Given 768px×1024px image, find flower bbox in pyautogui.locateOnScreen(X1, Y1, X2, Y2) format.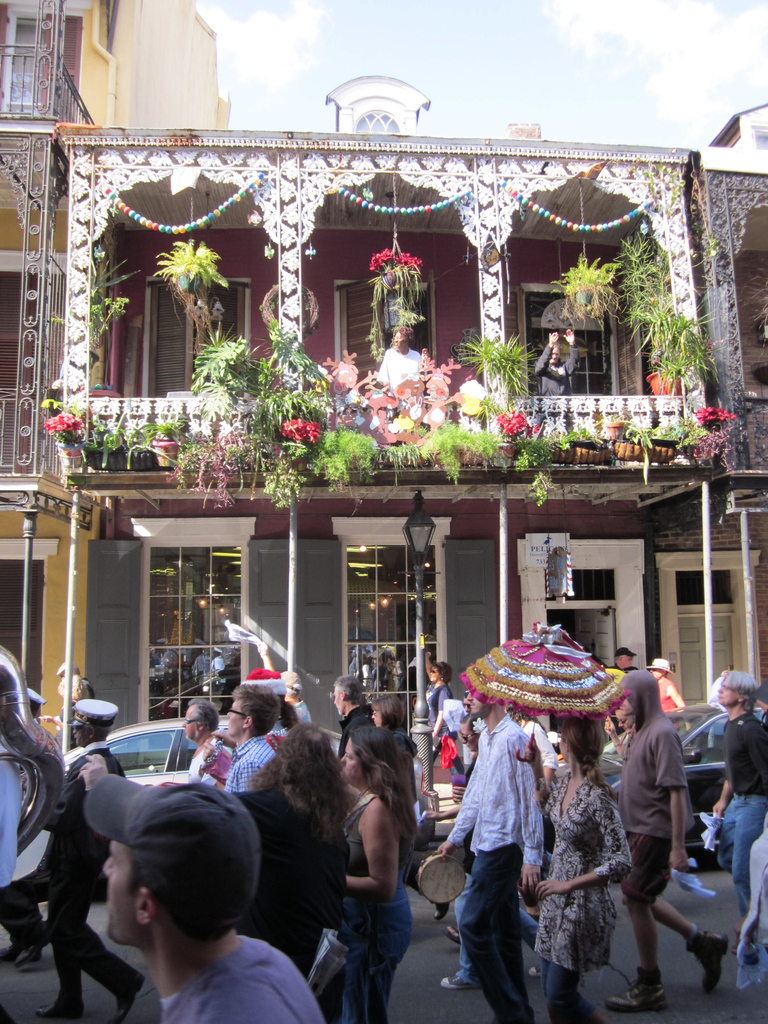
pyautogui.locateOnScreen(492, 396, 532, 442).
